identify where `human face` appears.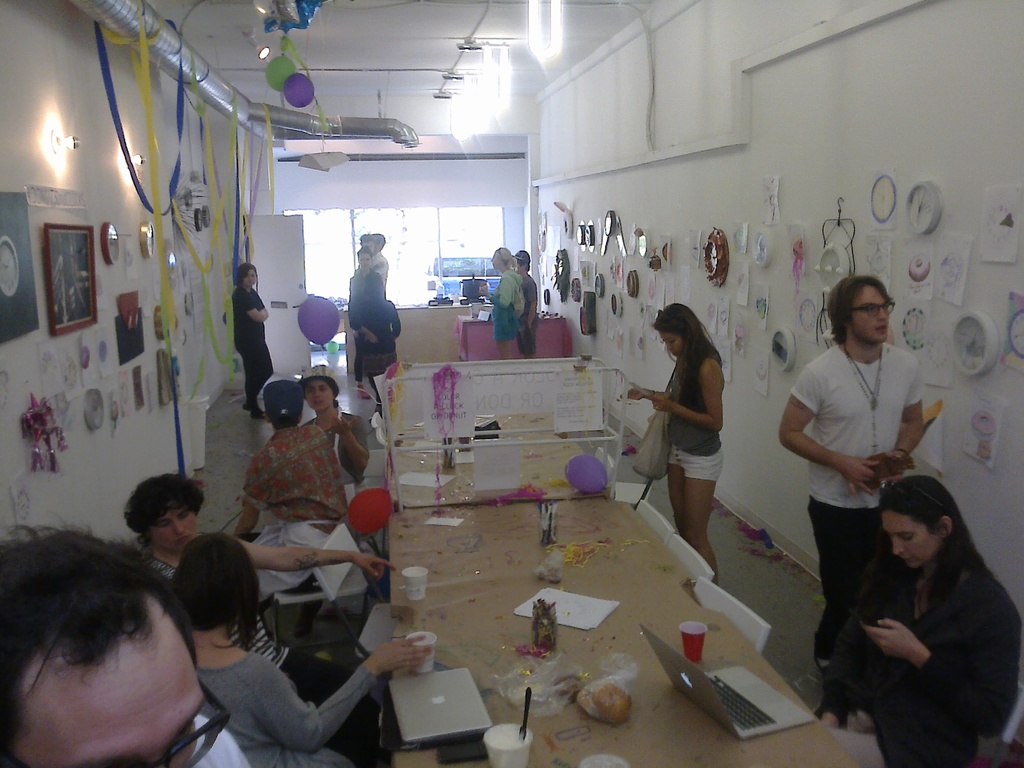
Appears at crop(245, 268, 257, 289).
